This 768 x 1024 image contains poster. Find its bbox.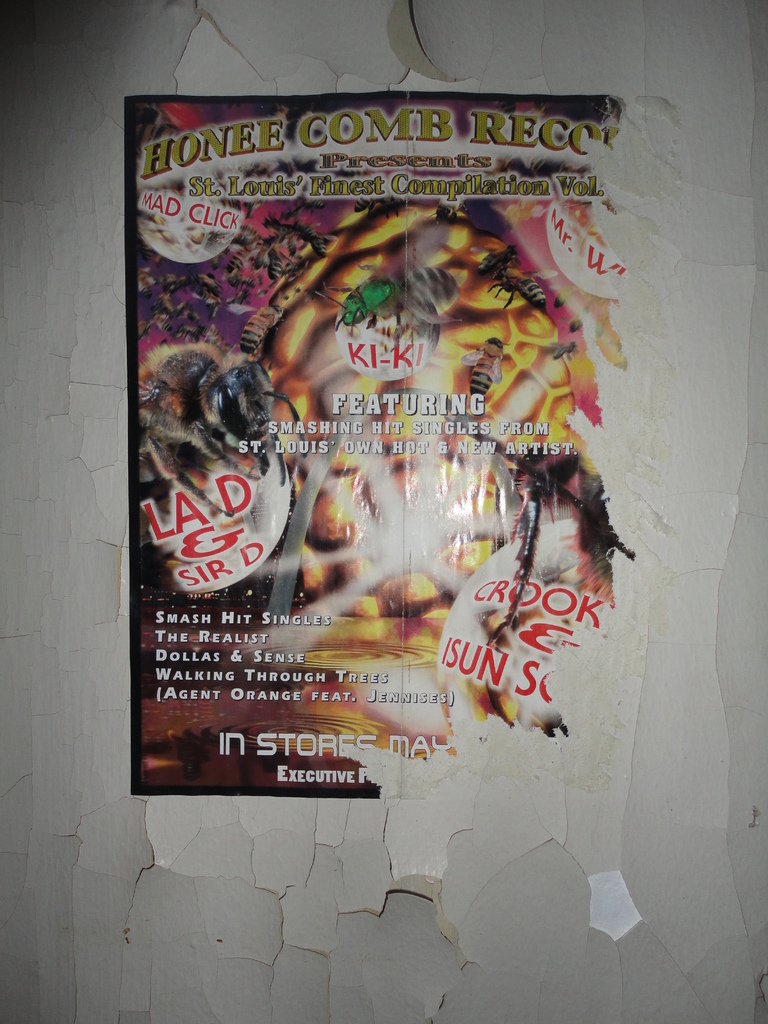
pyautogui.locateOnScreen(126, 93, 639, 794).
